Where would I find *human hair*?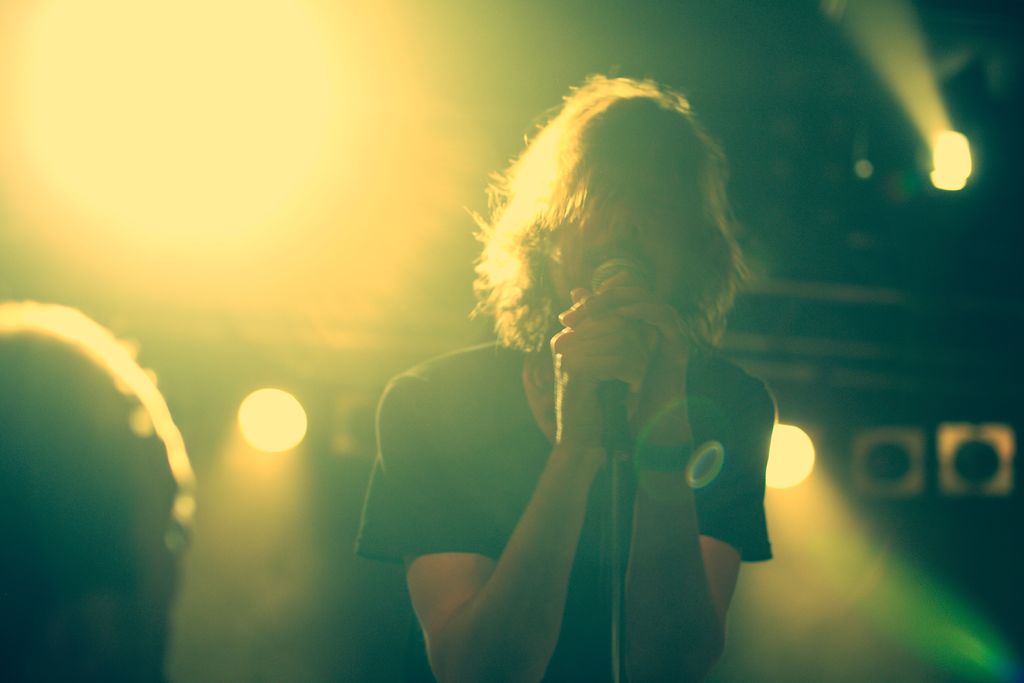
At x1=470 y1=58 x2=751 y2=413.
